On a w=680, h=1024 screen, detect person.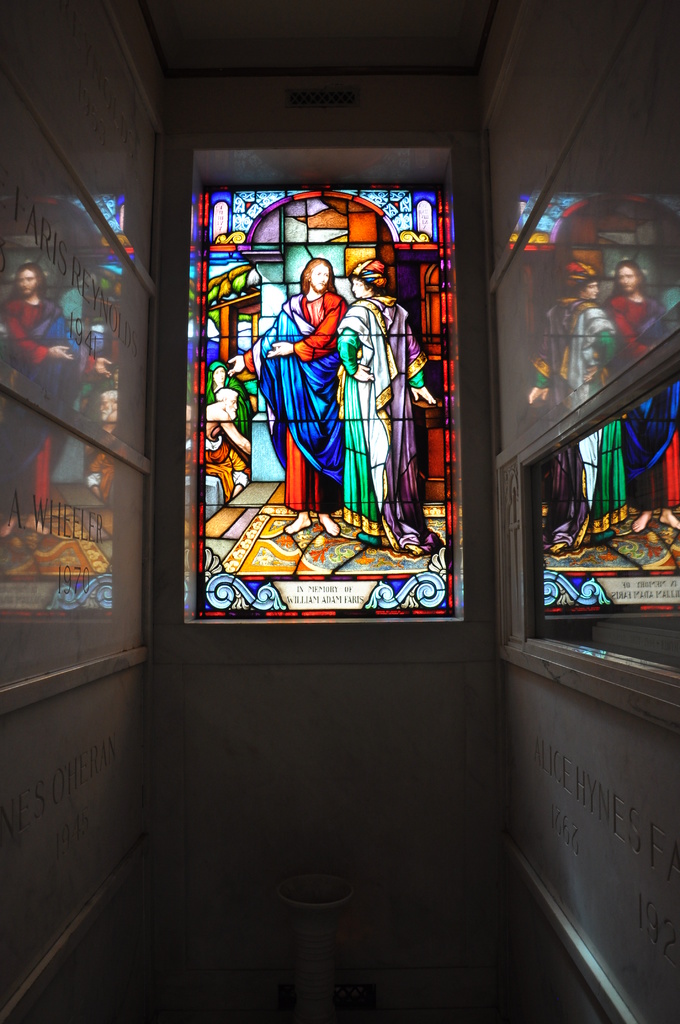
box=[224, 255, 348, 540].
